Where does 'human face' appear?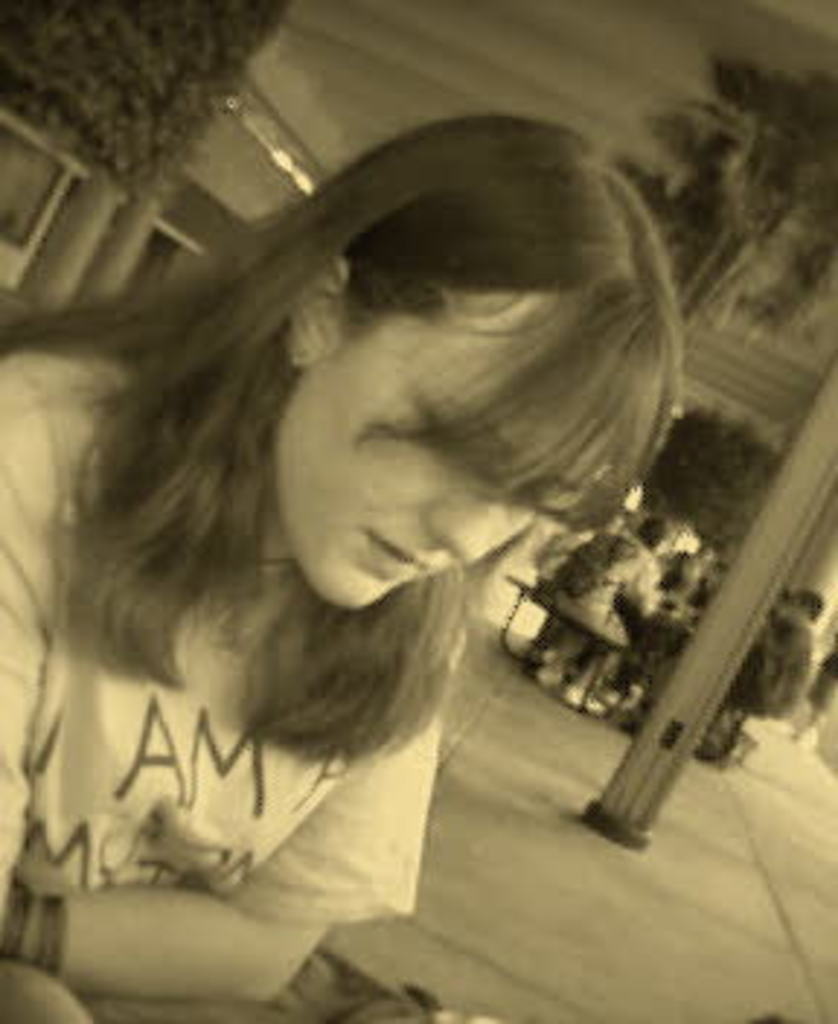
Appears at 274:297:666:605.
